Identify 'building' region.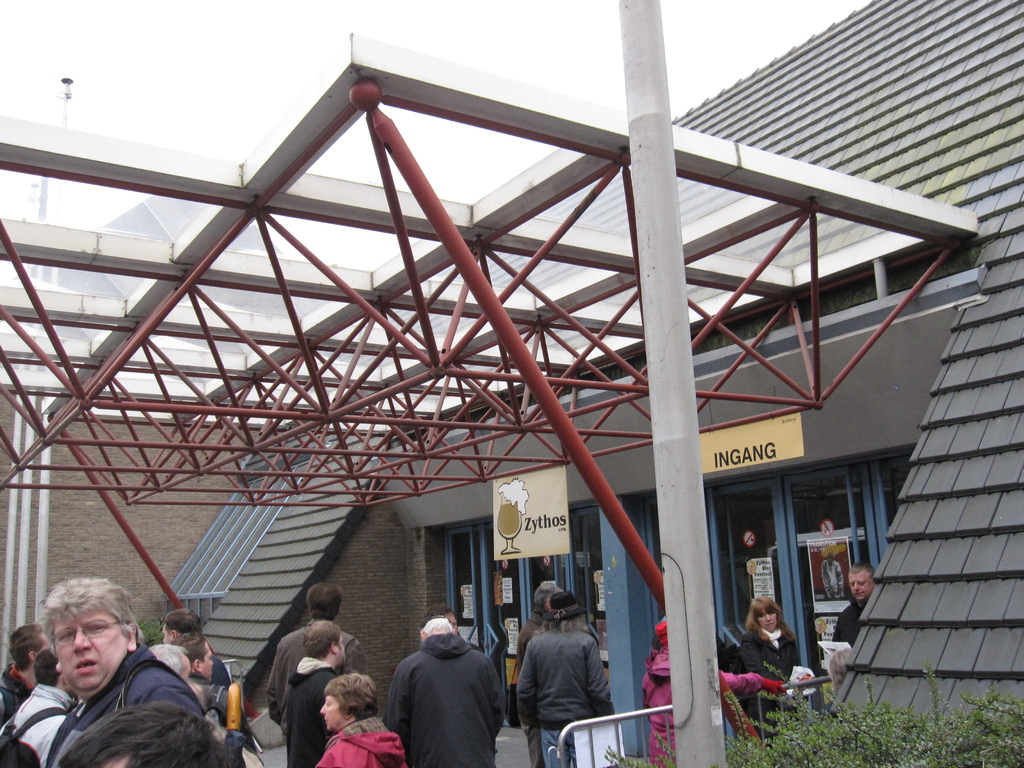
Region: bbox(0, 0, 1023, 767).
